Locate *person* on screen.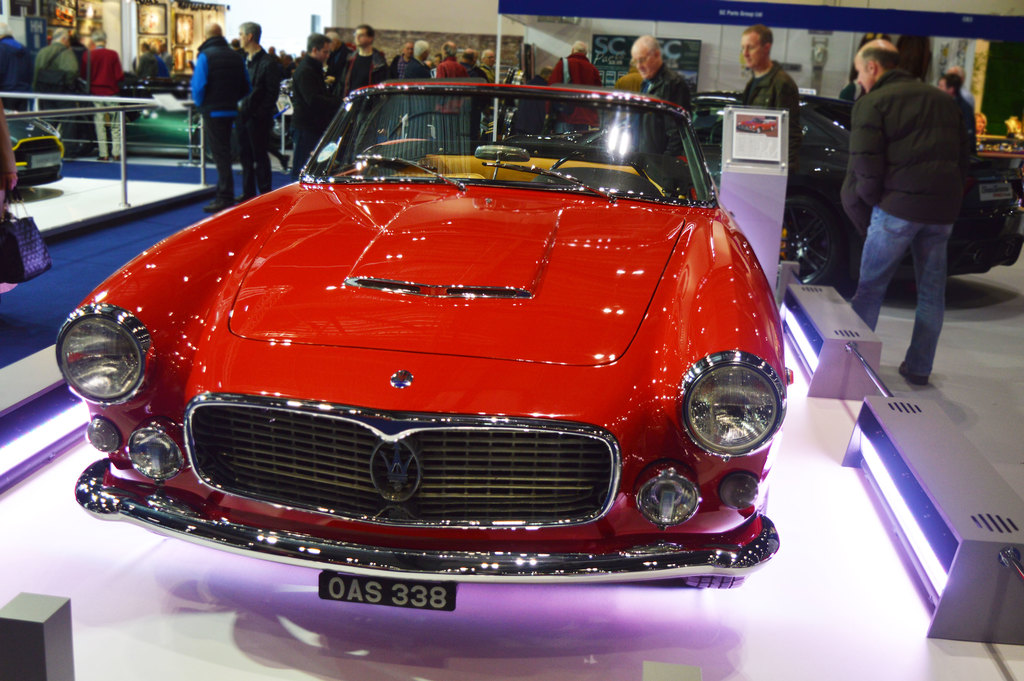
On screen at [x1=738, y1=20, x2=803, y2=170].
